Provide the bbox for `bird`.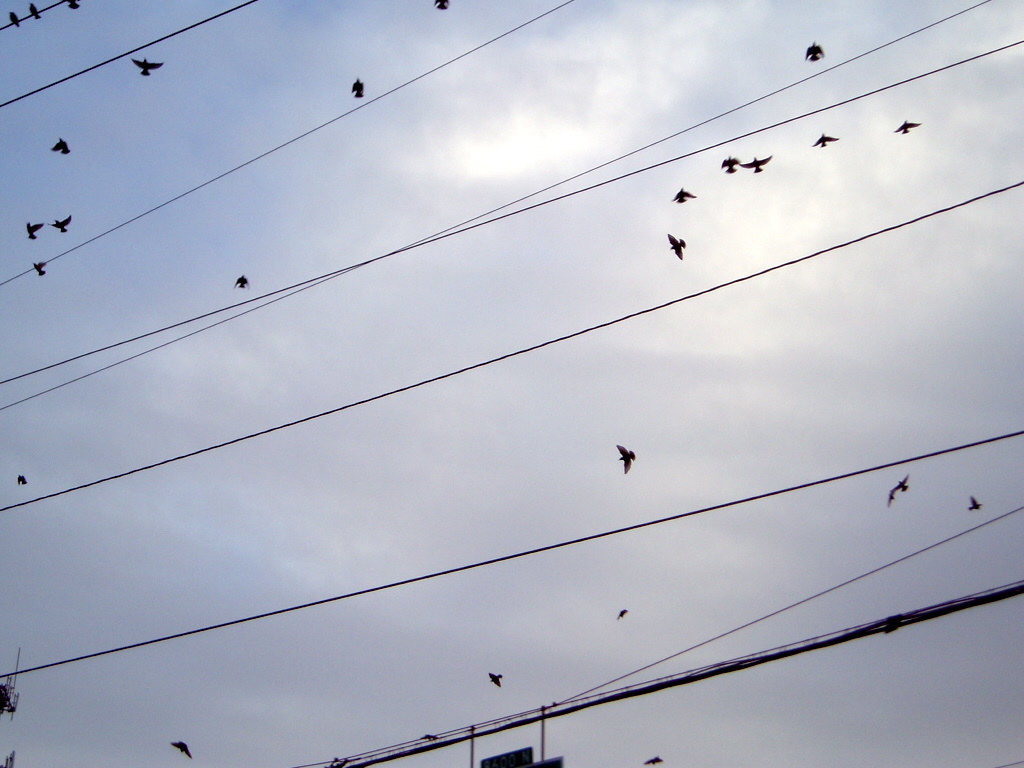
box(62, 0, 81, 6).
